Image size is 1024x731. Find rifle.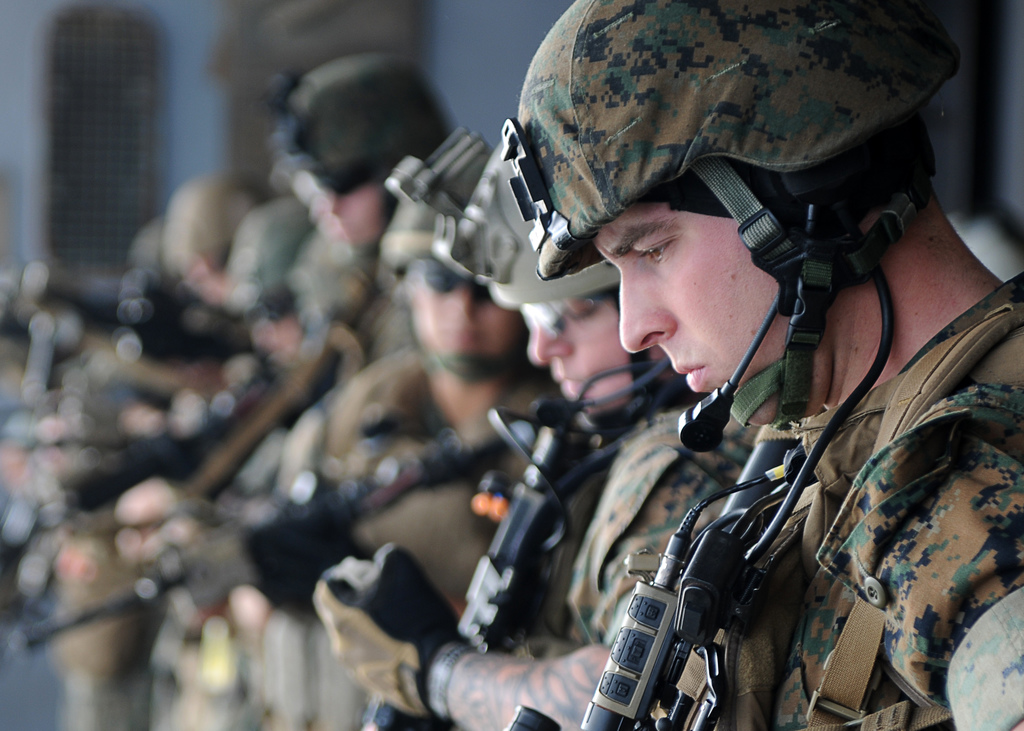
{"left": 509, "top": 437, "right": 811, "bottom": 730}.
